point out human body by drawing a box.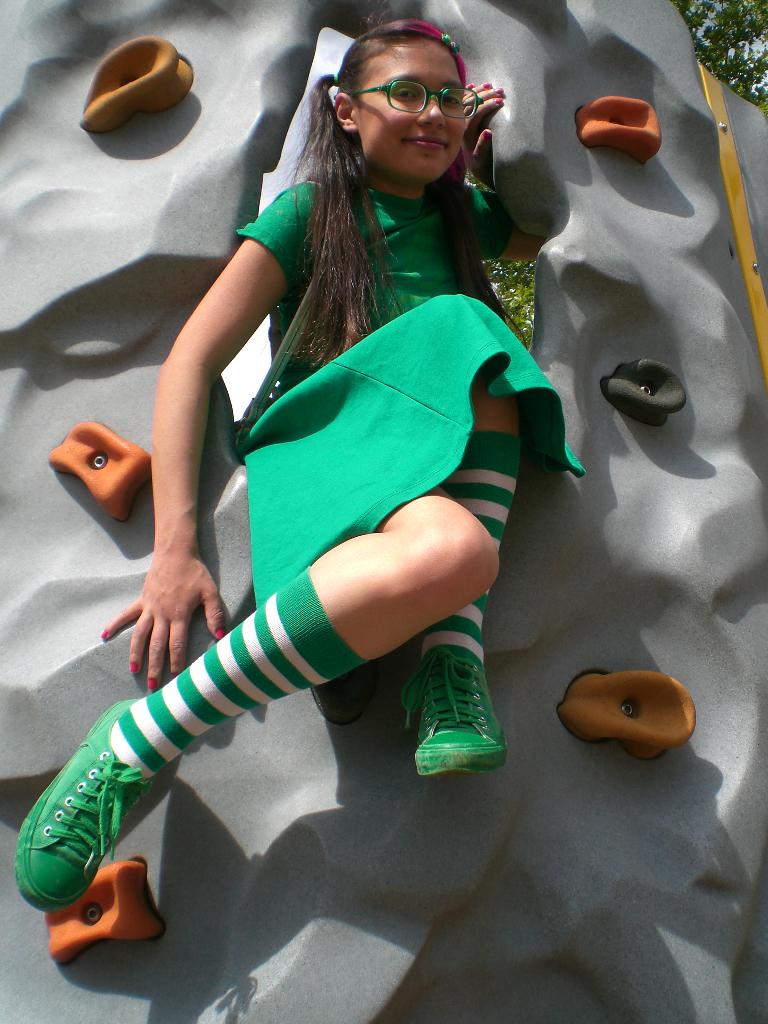
[x1=51, y1=24, x2=578, y2=972].
